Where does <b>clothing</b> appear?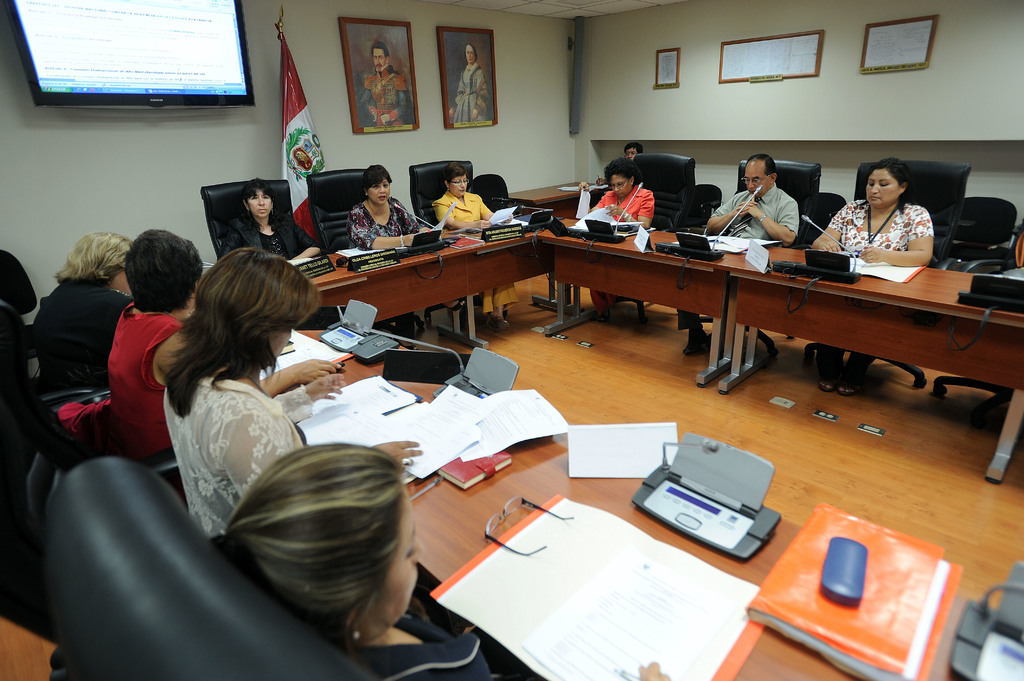
Appears at (358,60,411,129).
